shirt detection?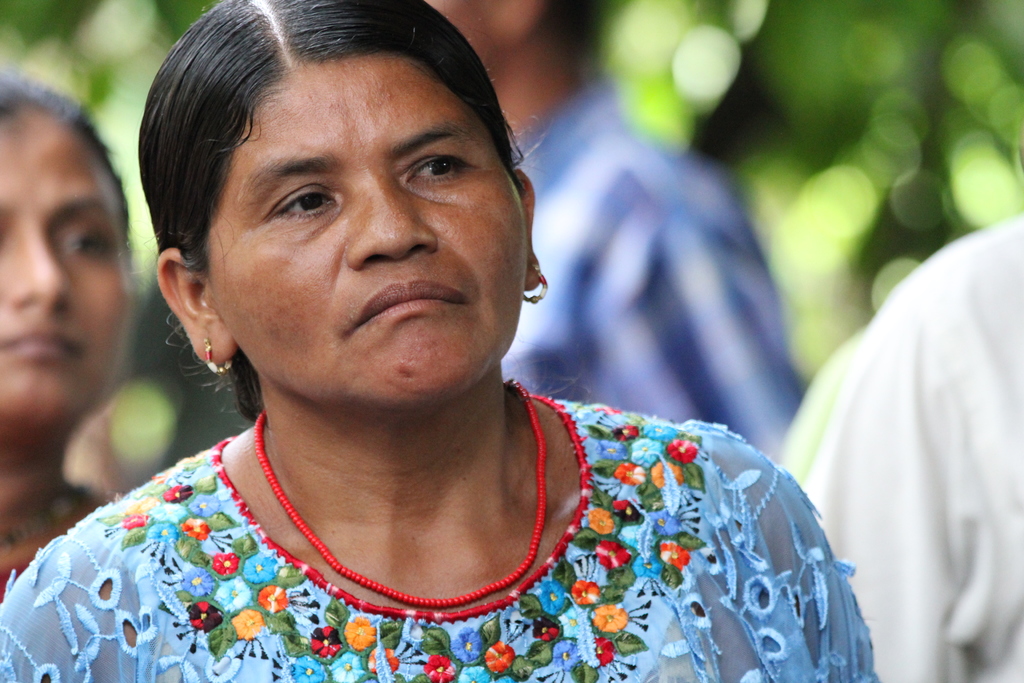
locate(503, 83, 800, 450)
